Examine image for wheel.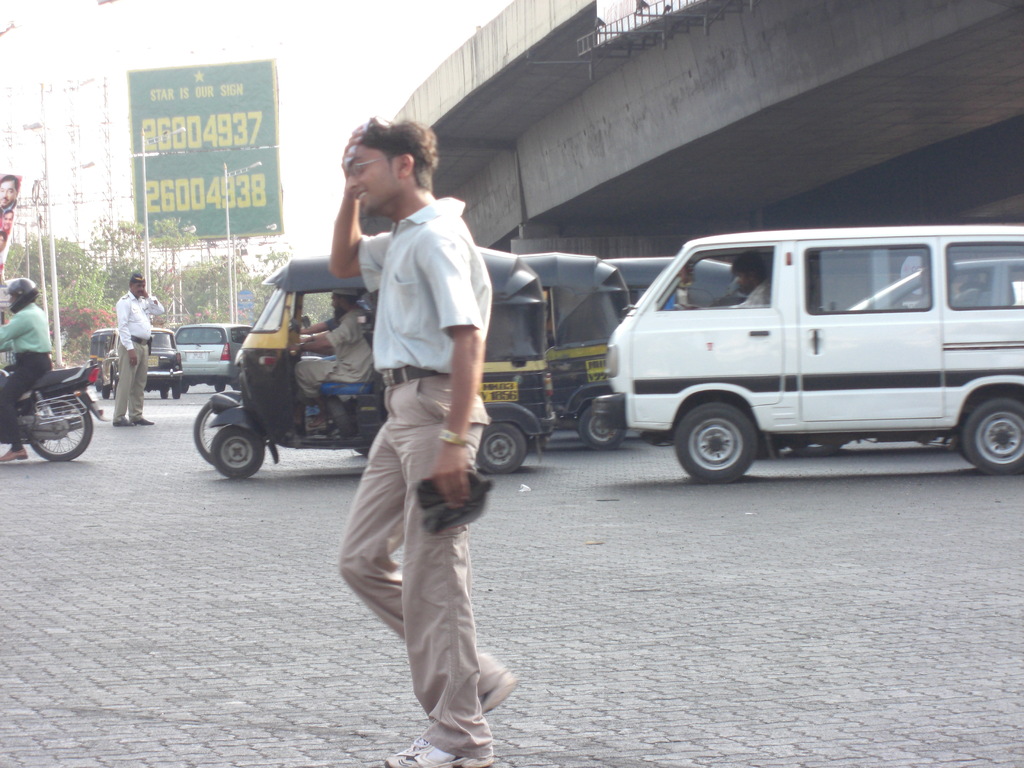
Examination result: {"x1": 205, "y1": 424, "x2": 266, "y2": 479}.
